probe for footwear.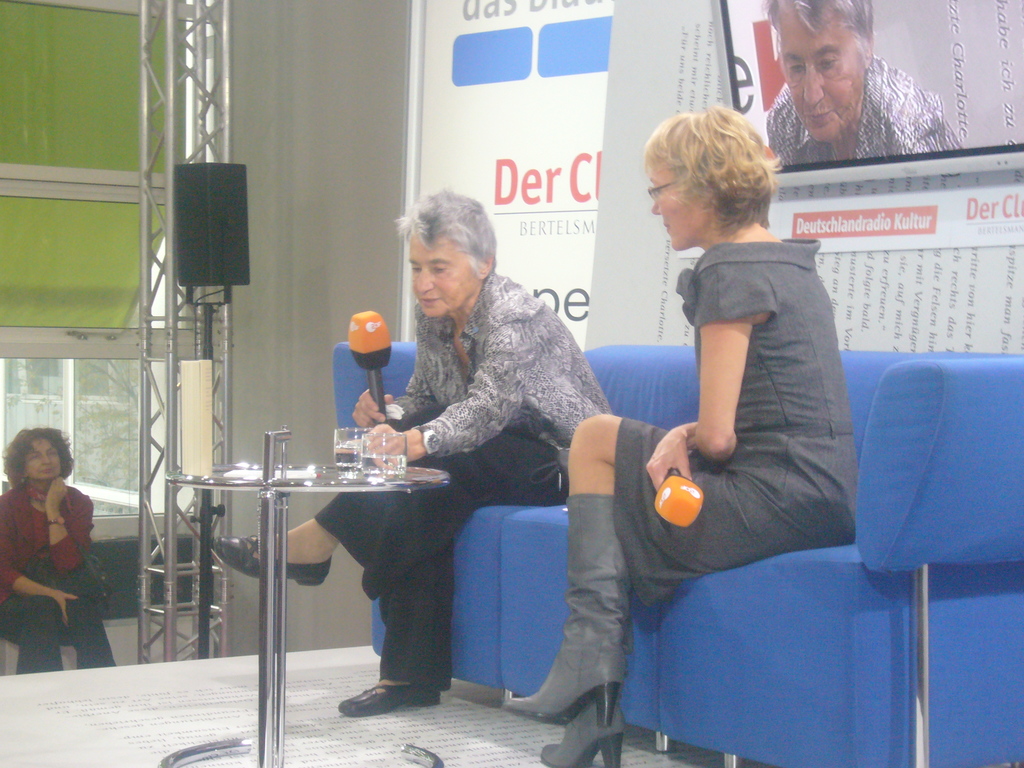
Probe result: 211:532:333:583.
